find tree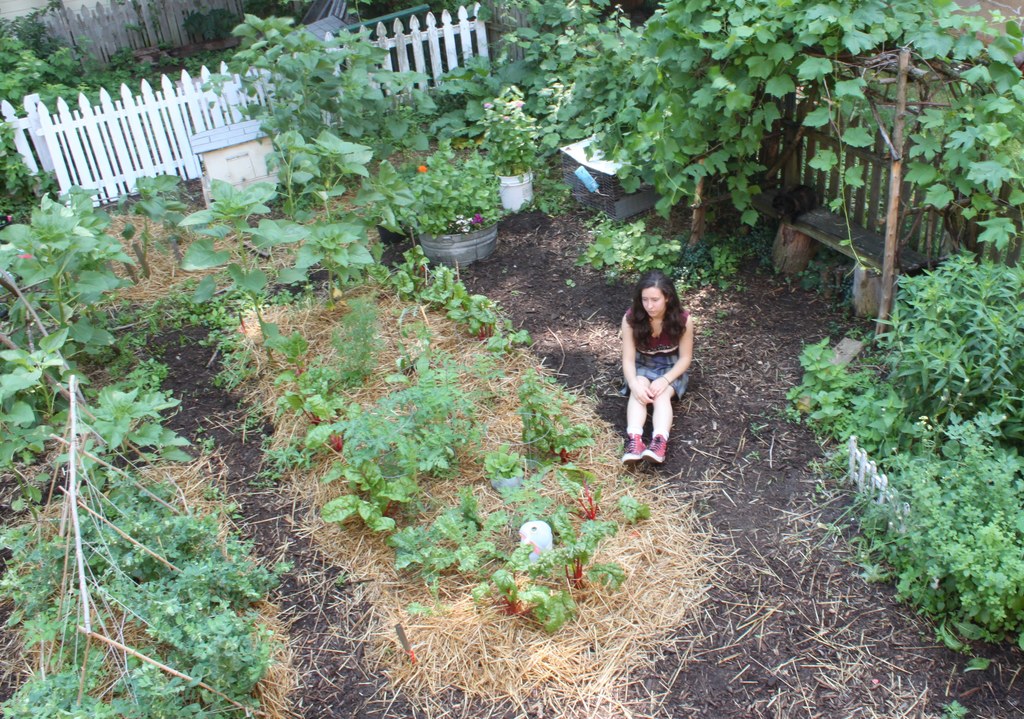
left=572, top=0, right=1023, bottom=226
